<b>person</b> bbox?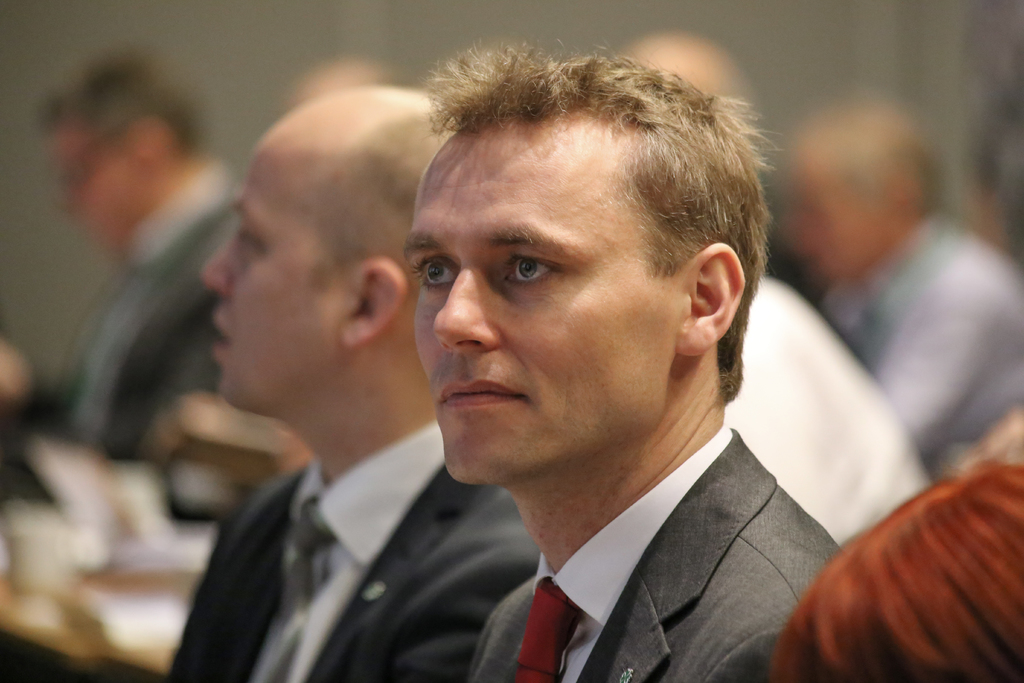
x1=404 y1=37 x2=842 y2=682
